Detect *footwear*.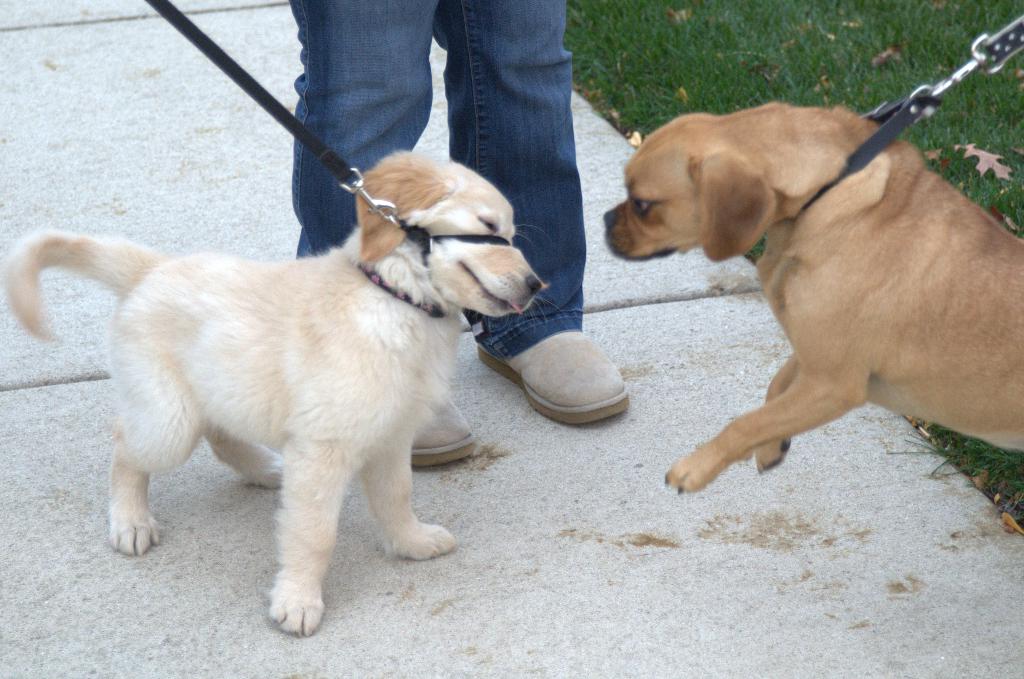
Detected at (411,395,477,465).
